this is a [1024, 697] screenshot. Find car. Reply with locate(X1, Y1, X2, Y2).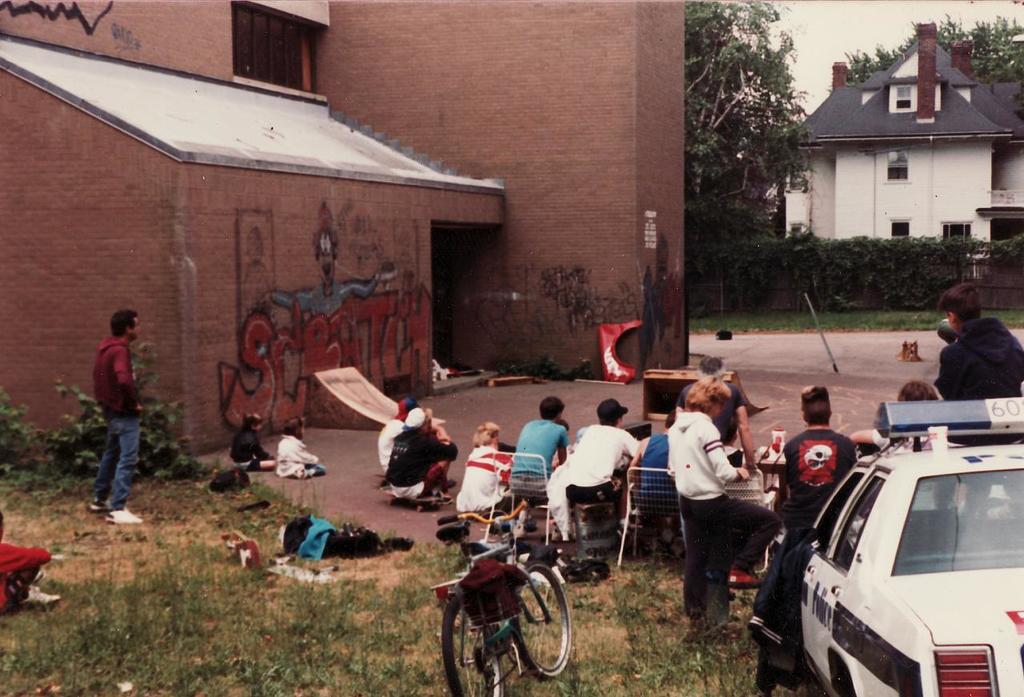
locate(777, 396, 1023, 696).
